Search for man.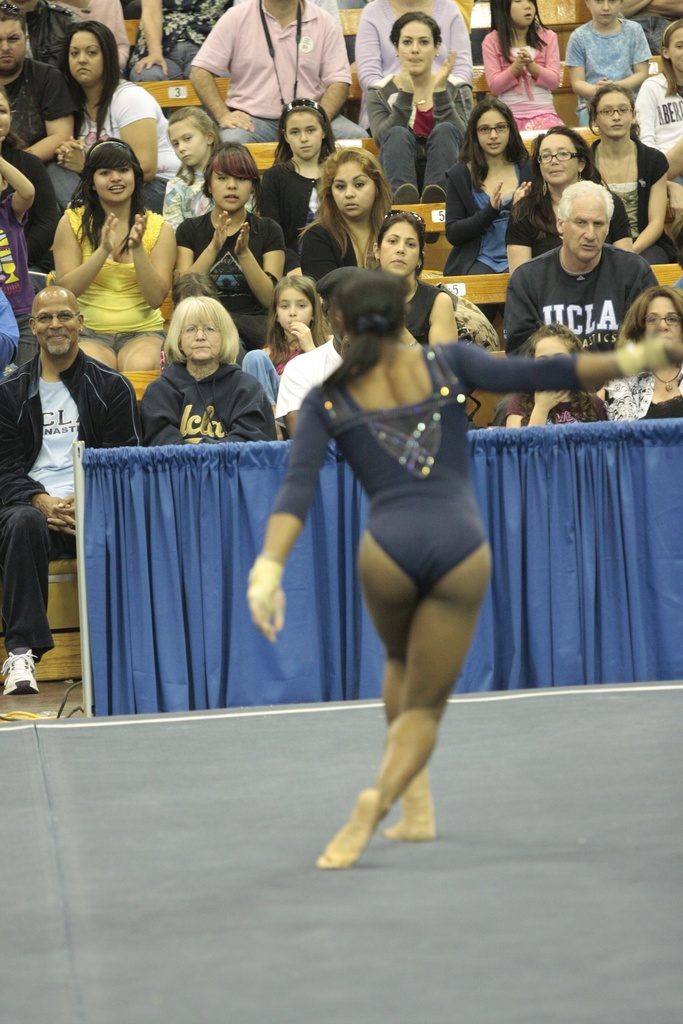
Found at region(188, 0, 361, 148).
